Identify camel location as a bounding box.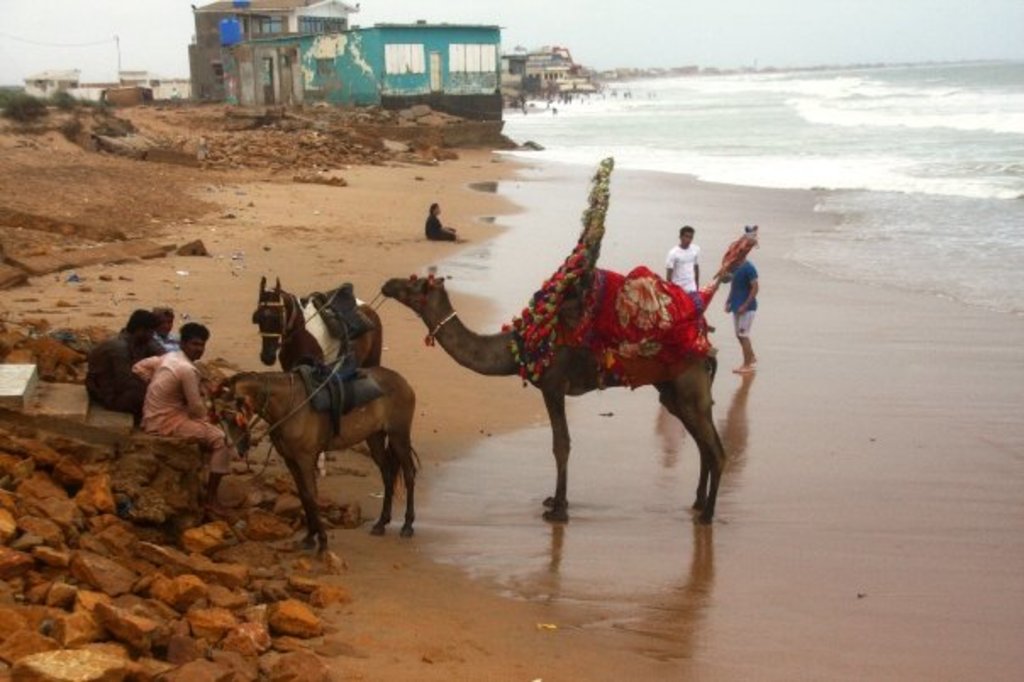
BBox(381, 254, 727, 526).
